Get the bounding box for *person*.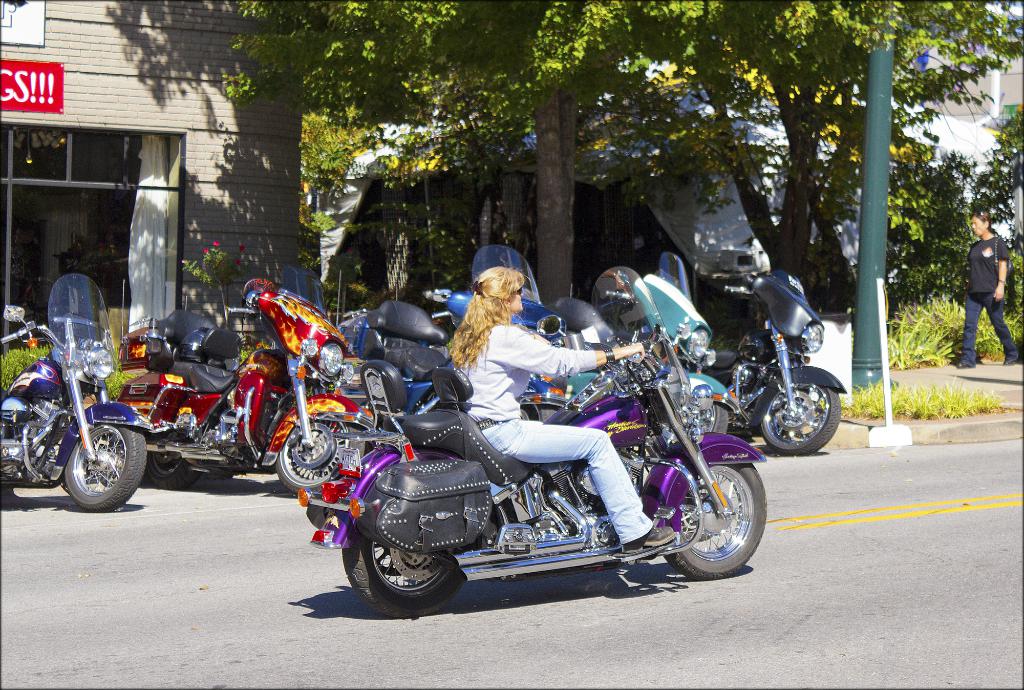
select_region(955, 206, 1017, 369).
